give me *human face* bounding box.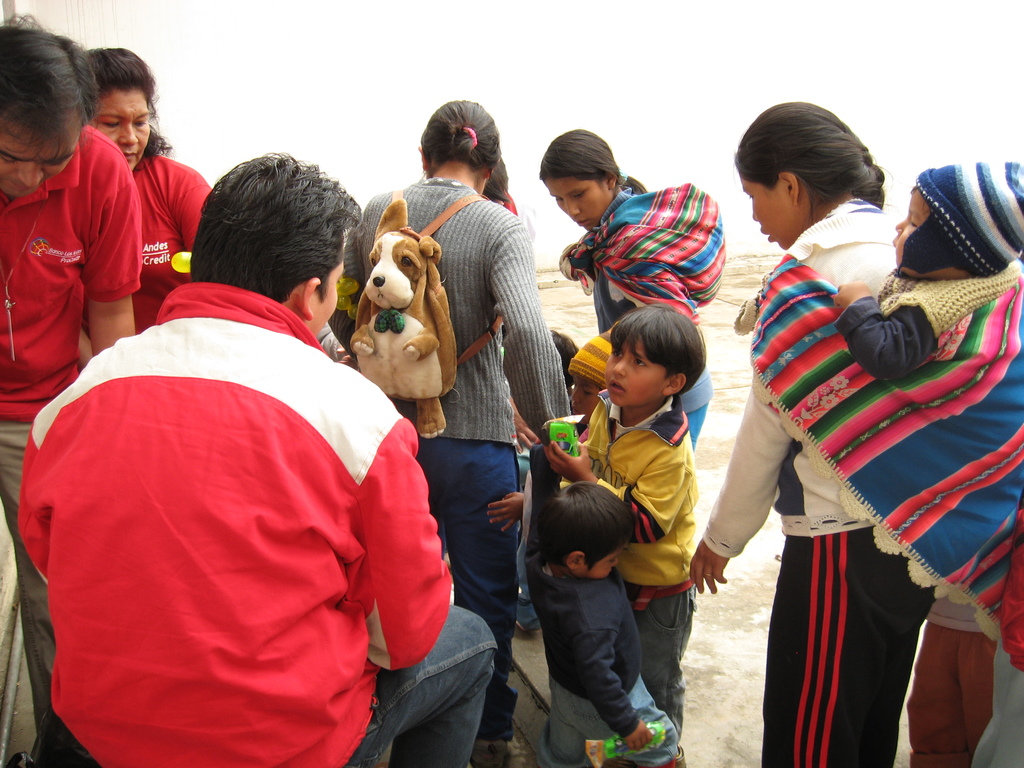
{"left": 890, "top": 188, "right": 929, "bottom": 274}.
